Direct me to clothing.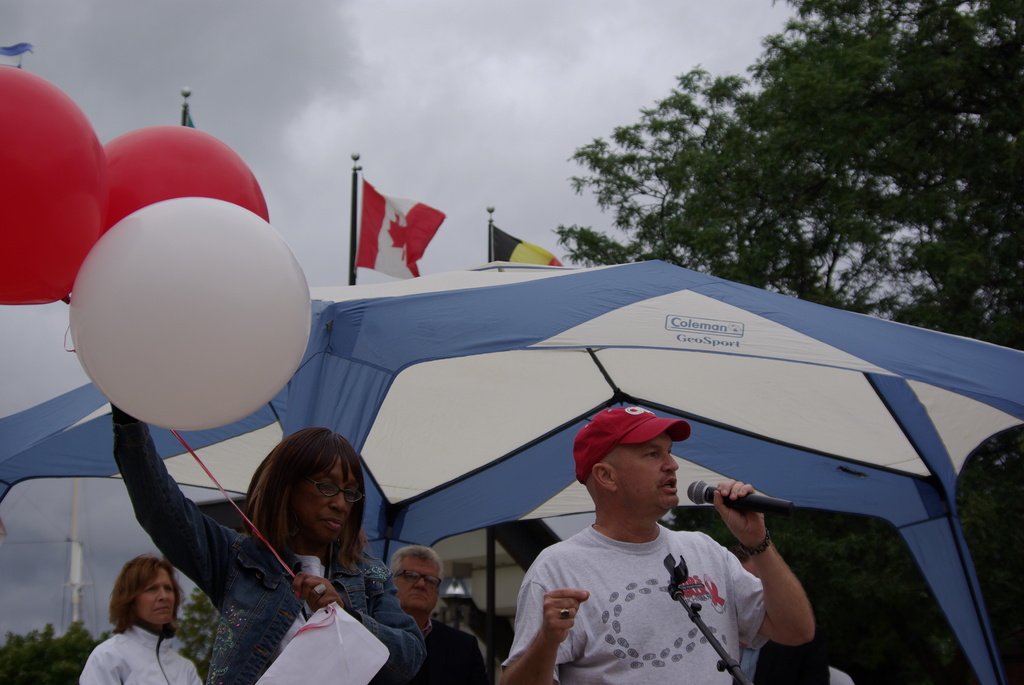
Direction: {"left": 77, "top": 619, "right": 206, "bottom": 684}.
